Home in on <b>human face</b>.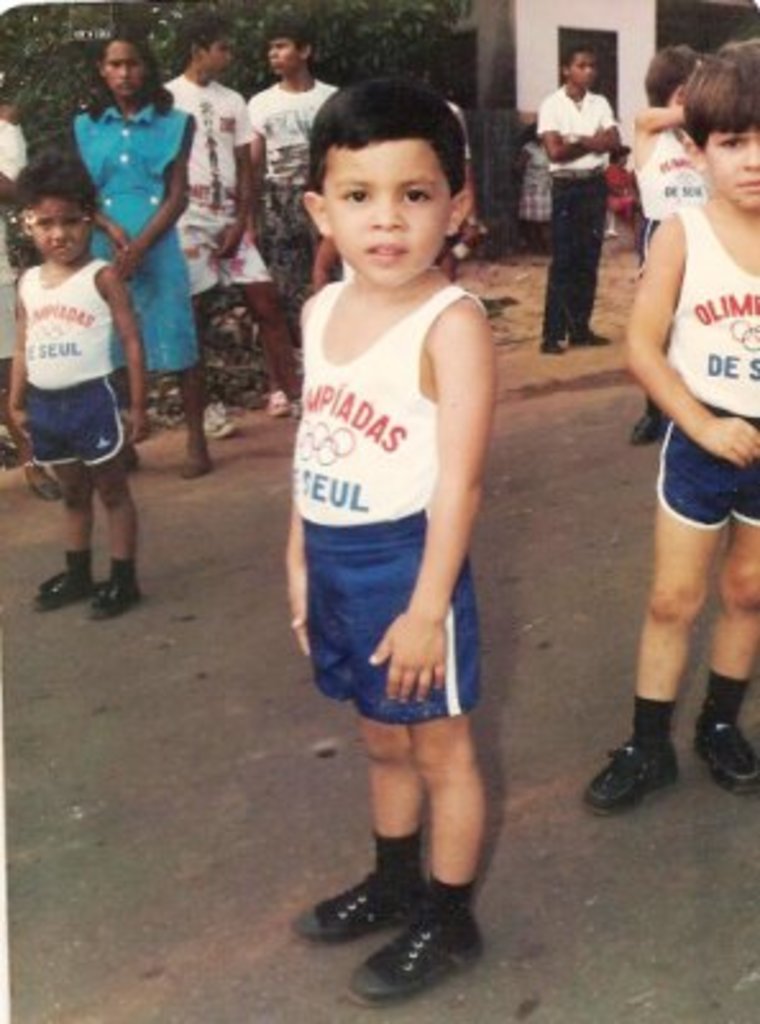
Homed in at {"x1": 205, "y1": 33, "x2": 228, "y2": 69}.
